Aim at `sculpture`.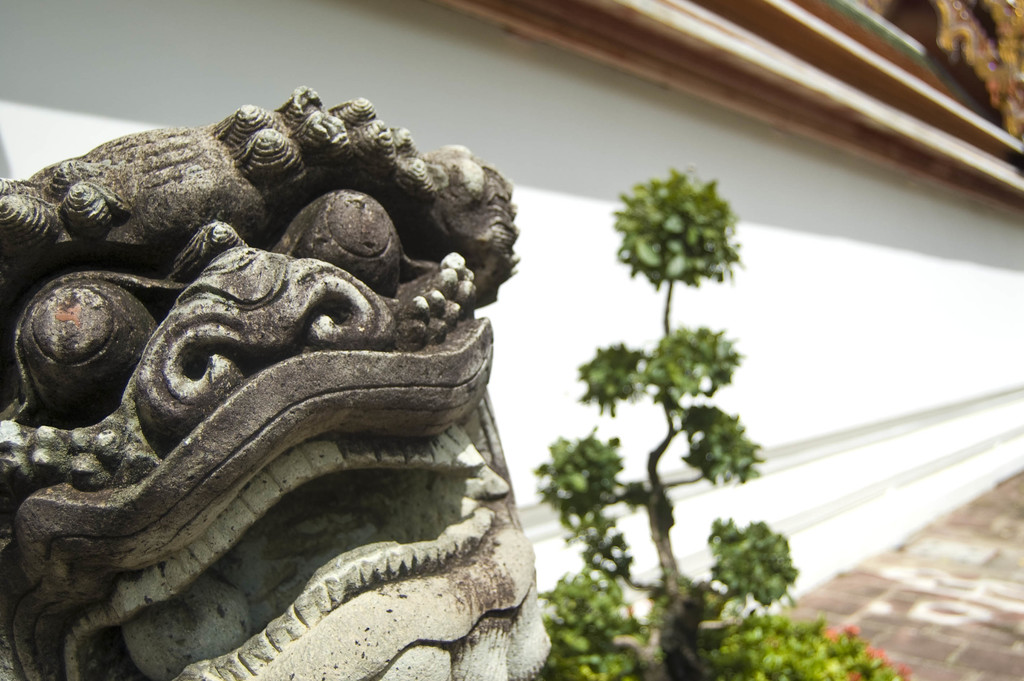
Aimed at Rect(15, 29, 585, 680).
